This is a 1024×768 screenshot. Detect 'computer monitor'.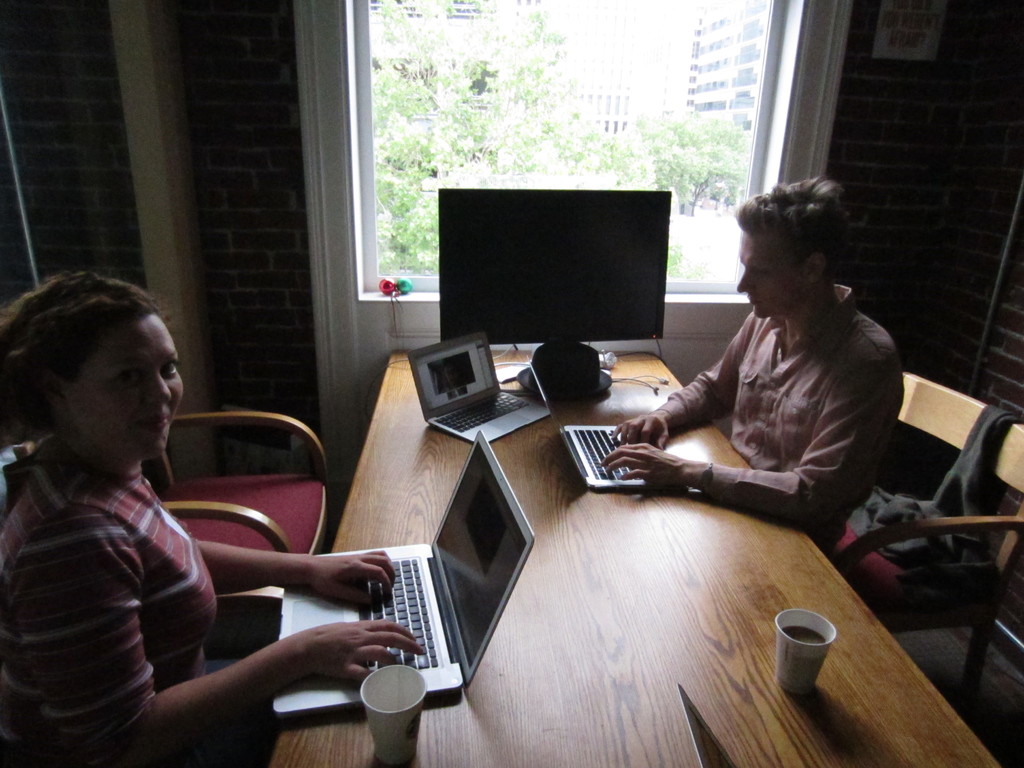
(438, 184, 670, 349).
